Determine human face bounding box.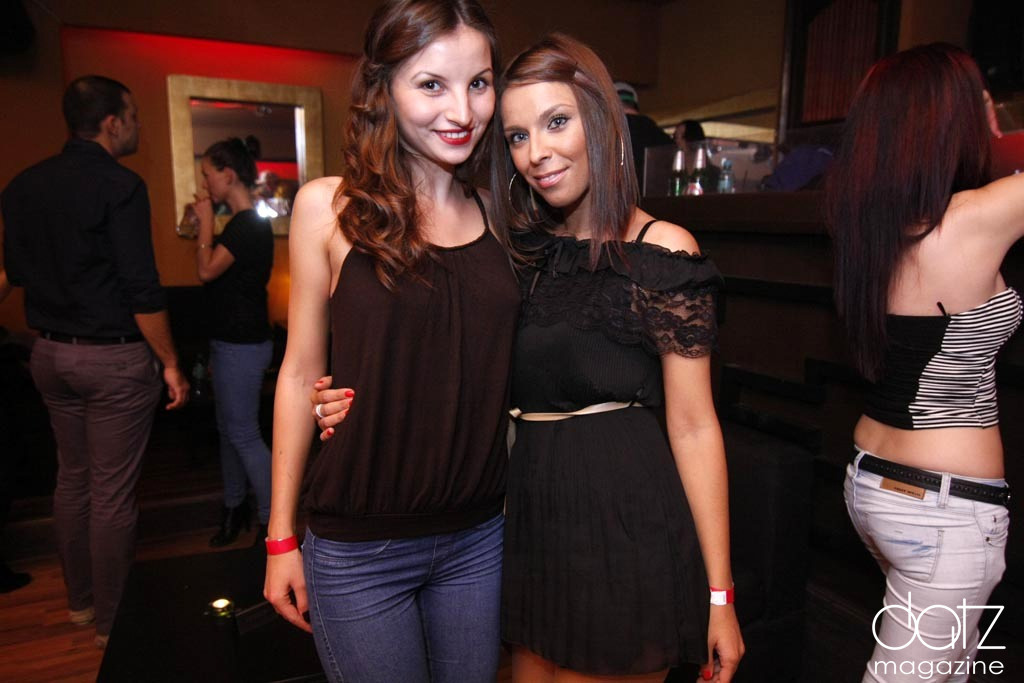
Determined: [left=499, top=77, right=590, bottom=205].
